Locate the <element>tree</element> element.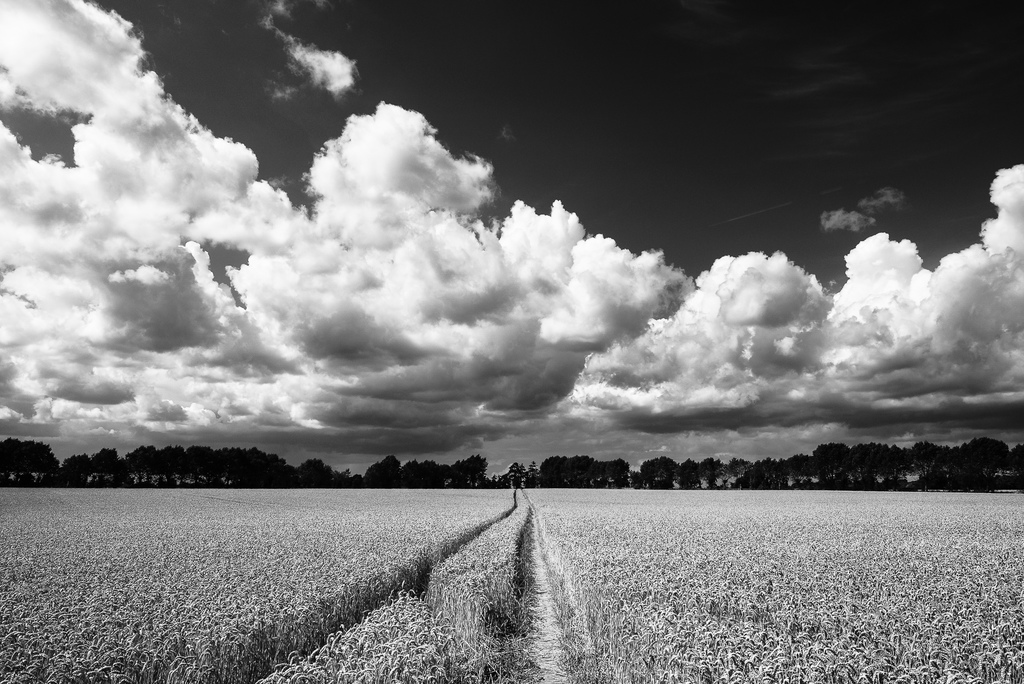
Element bbox: box=[298, 460, 349, 484].
